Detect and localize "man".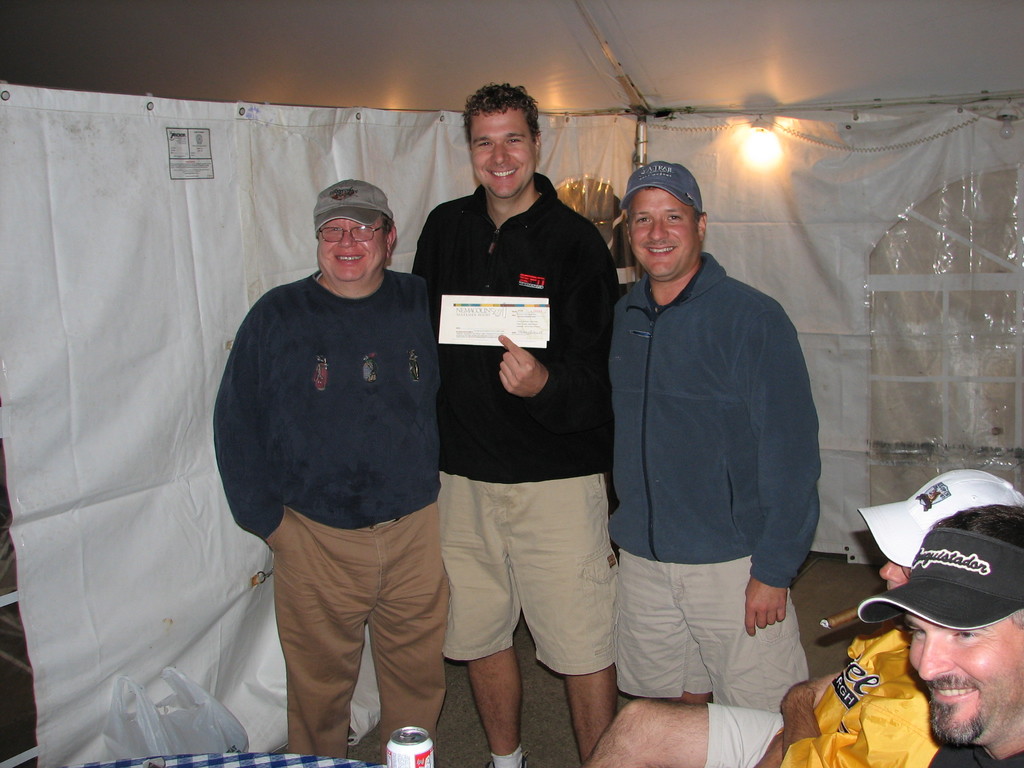
Localized at {"left": 408, "top": 77, "right": 620, "bottom": 767}.
